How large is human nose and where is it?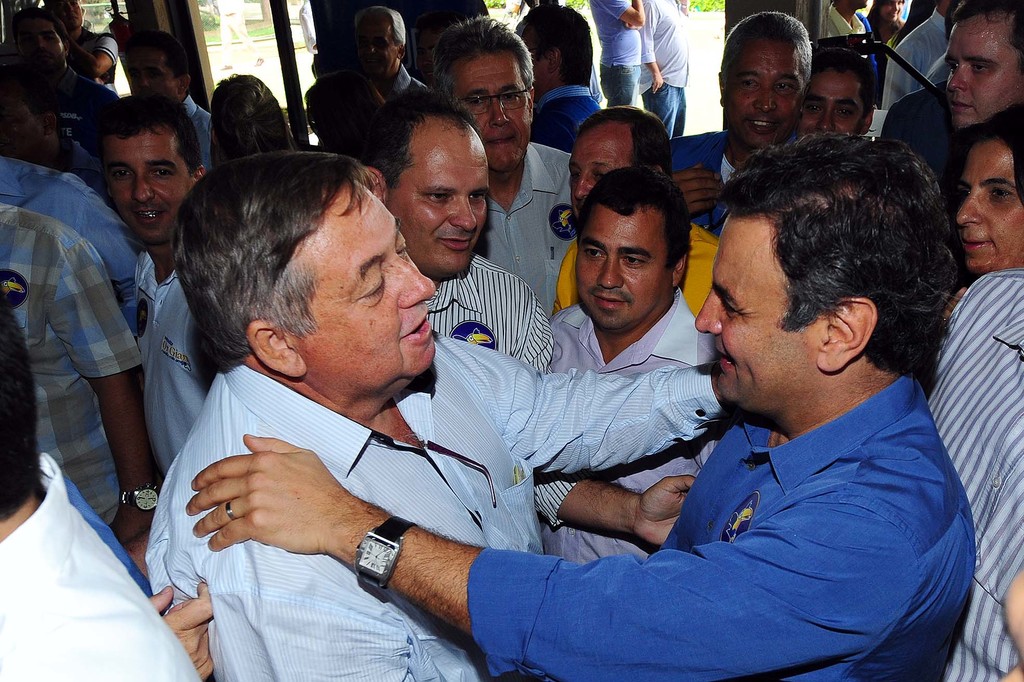
Bounding box: (598,252,624,291).
